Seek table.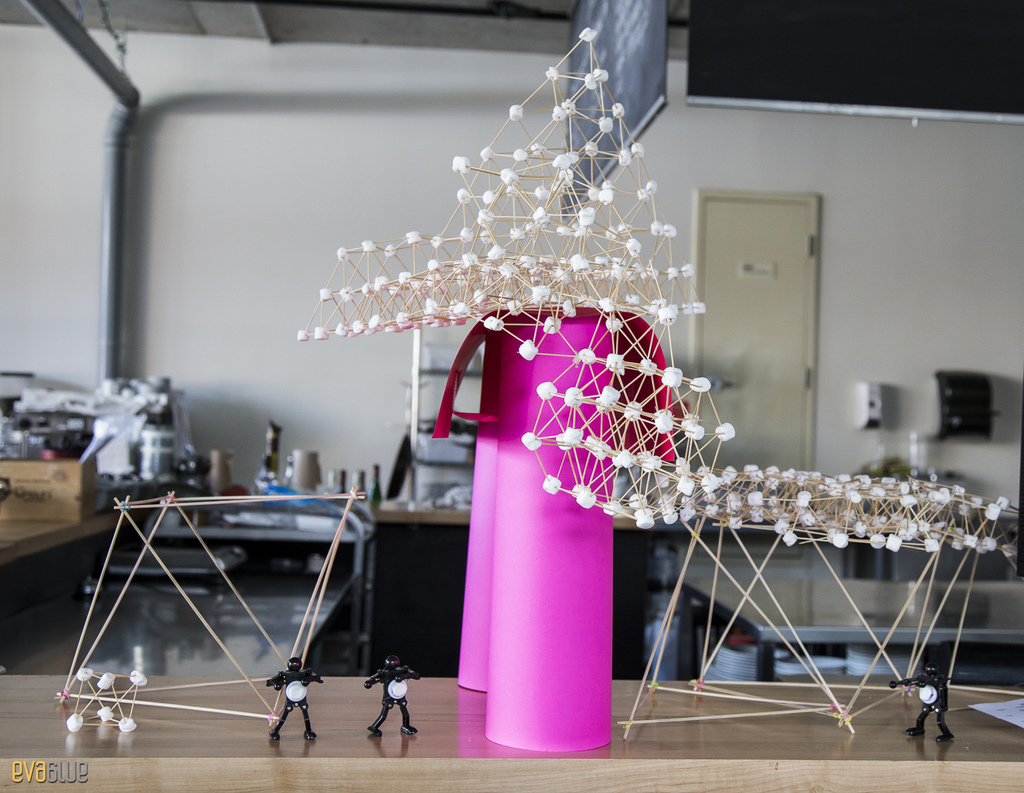
368:486:689:682.
